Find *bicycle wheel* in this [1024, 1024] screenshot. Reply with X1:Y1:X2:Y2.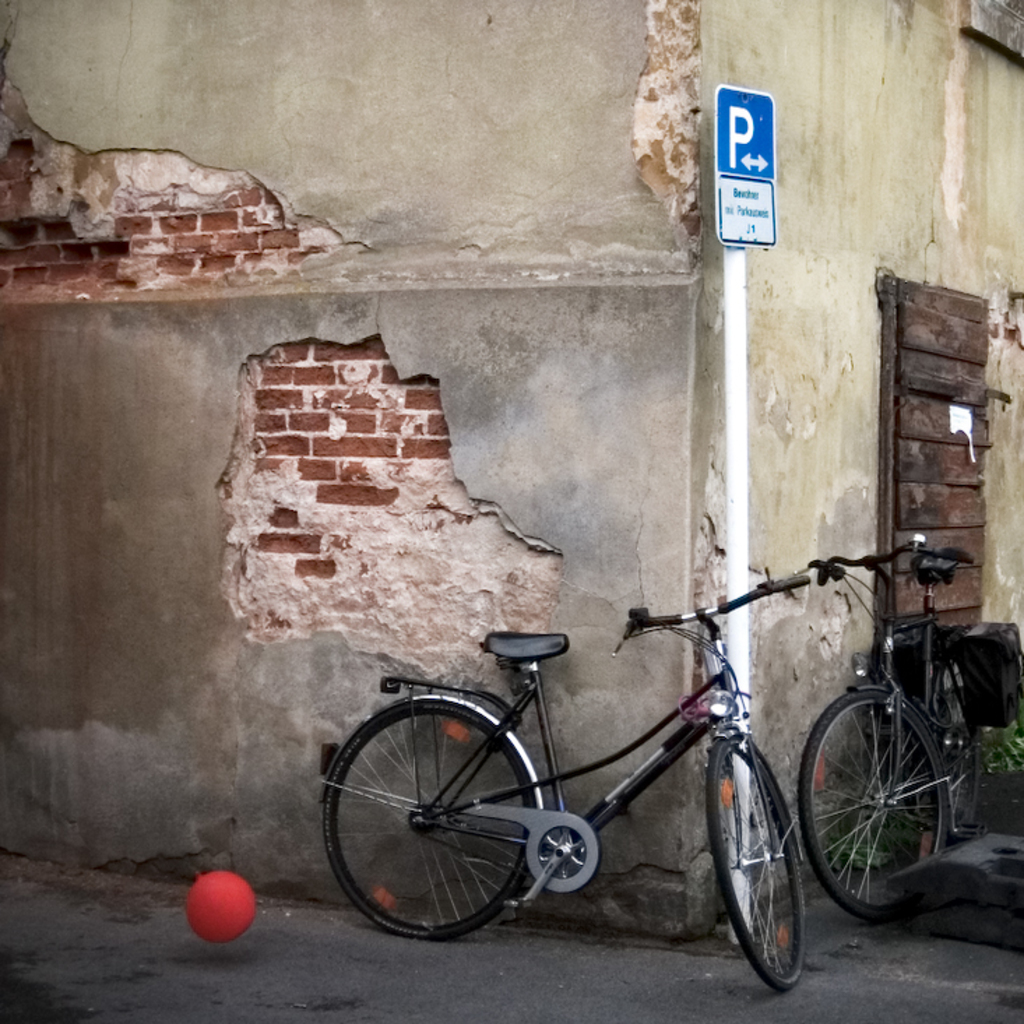
805:687:953:919.
